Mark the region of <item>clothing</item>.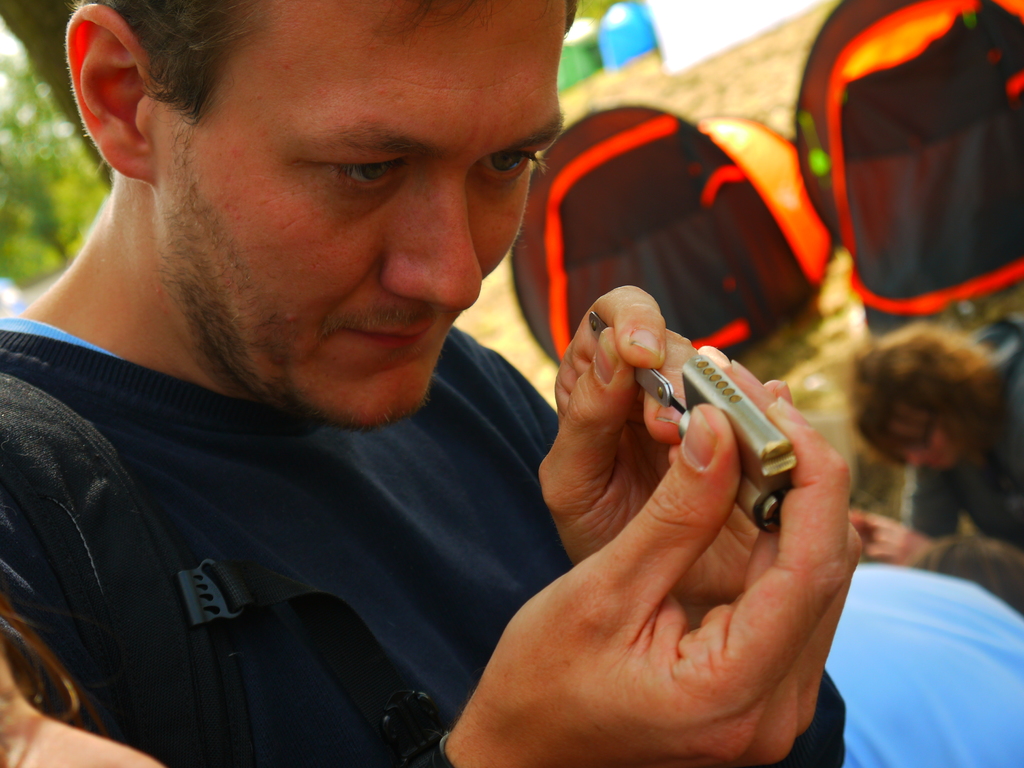
Region: crop(0, 303, 845, 767).
